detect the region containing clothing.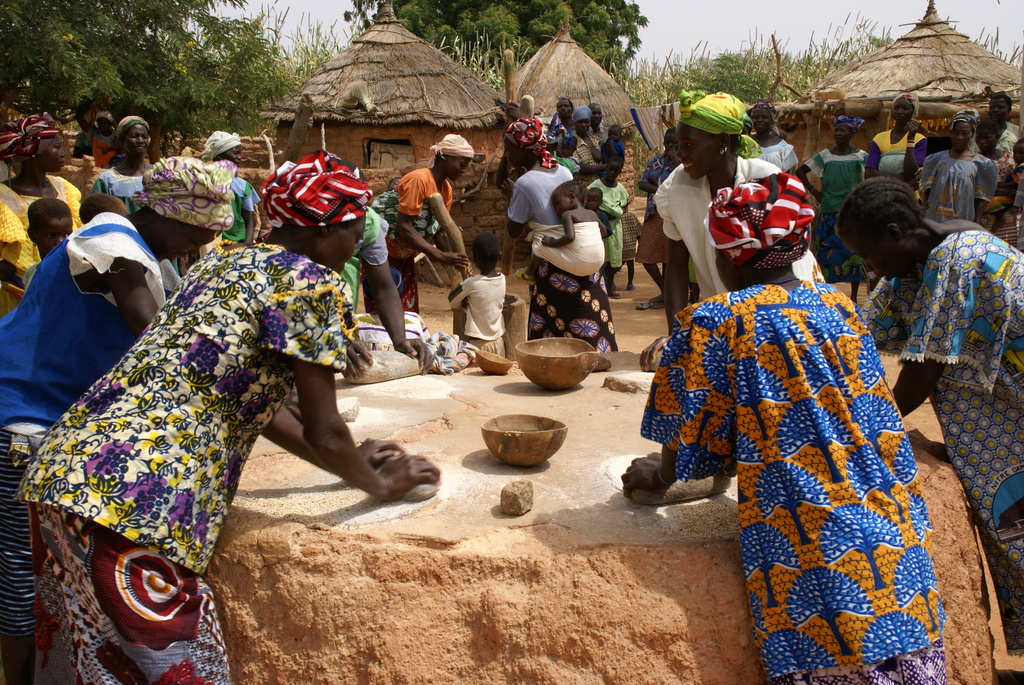
<box>0,178,81,313</box>.
